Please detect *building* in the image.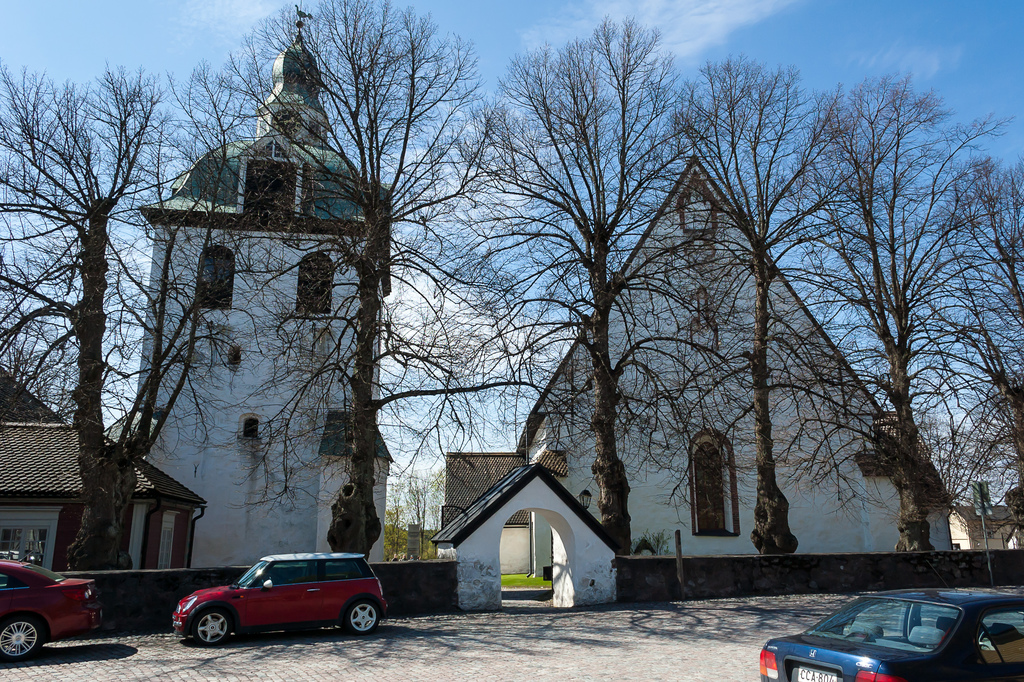
box=[429, 444, 565, 573].
